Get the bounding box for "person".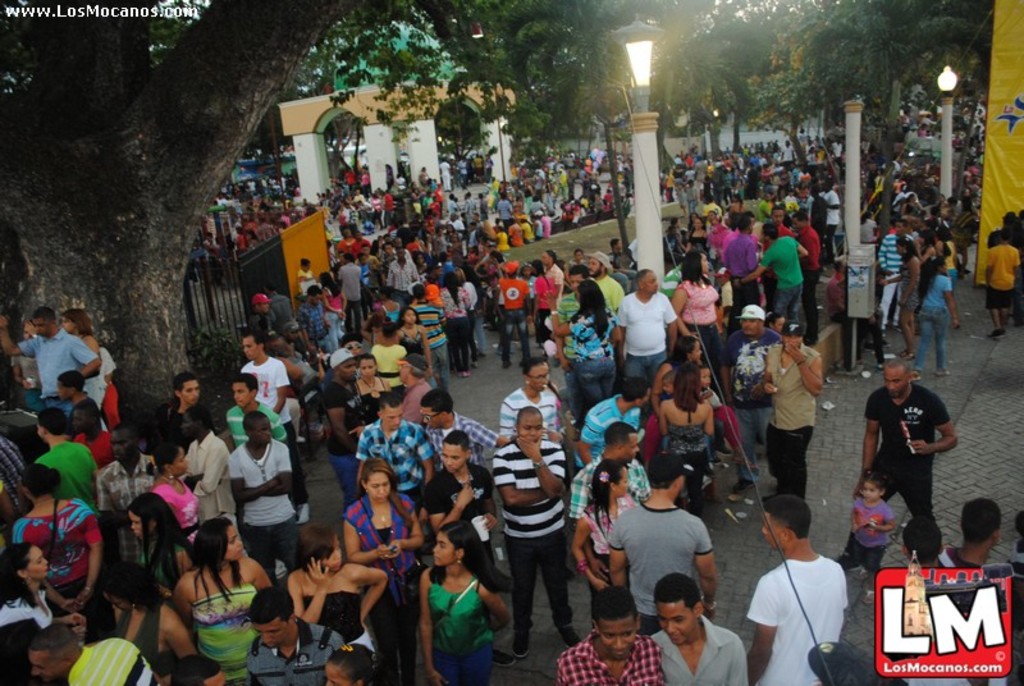
bbox=[756, 320, 826, 504].
